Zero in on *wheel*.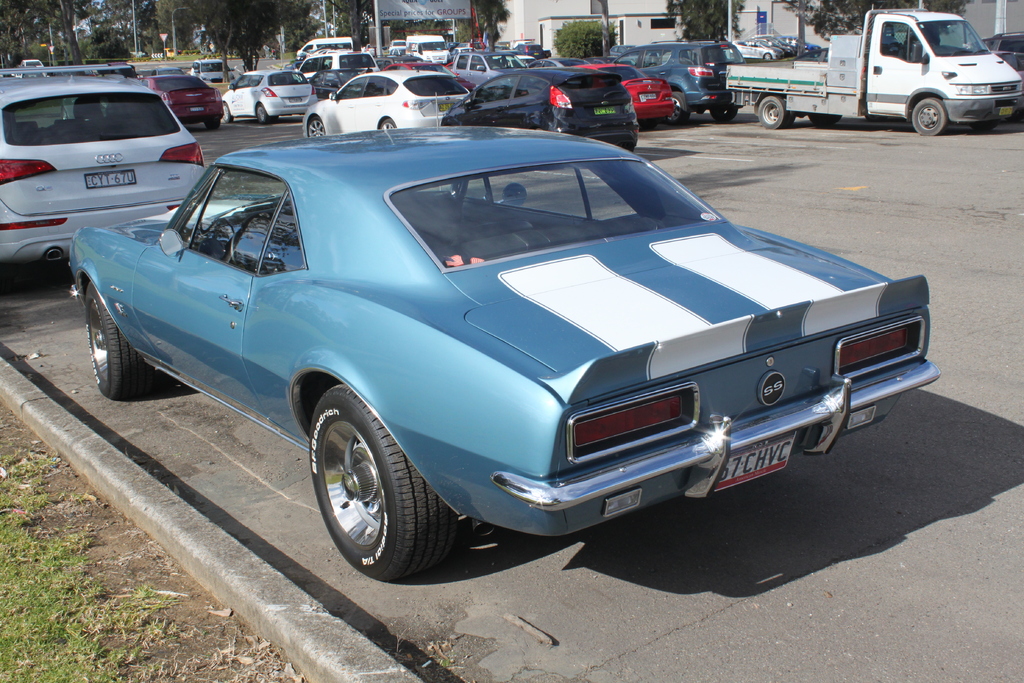
Zeroed in: <bbox>308, 377, 468, 588</bbox>.
